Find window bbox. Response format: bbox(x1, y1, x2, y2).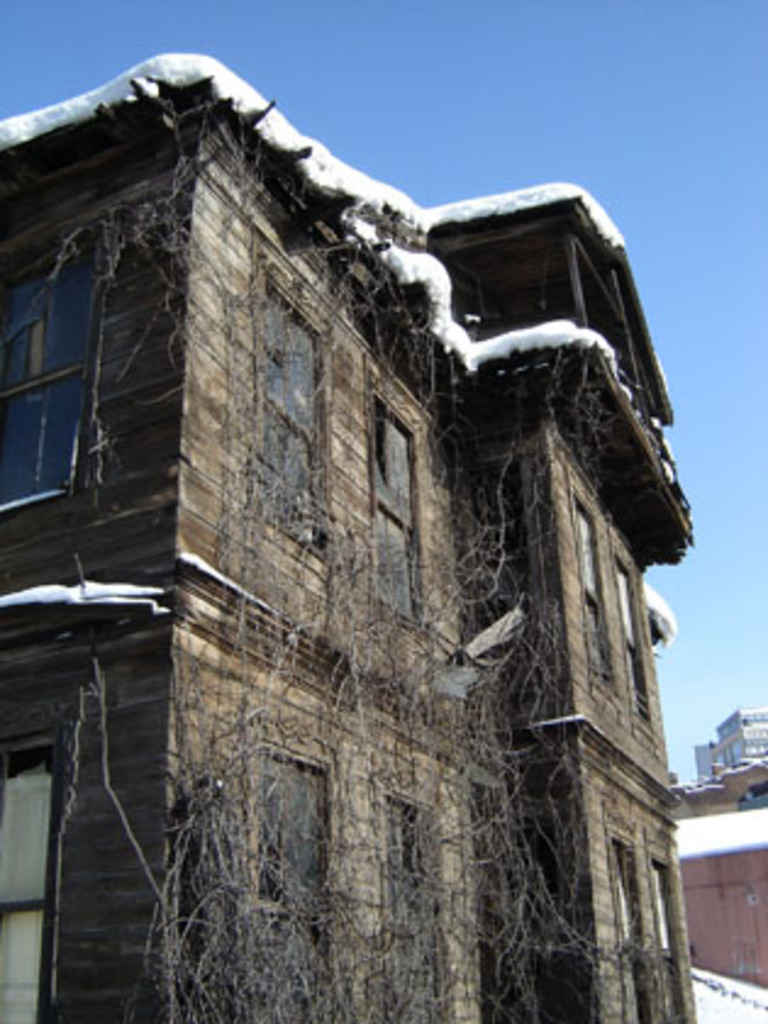
bbox(607, 848, 653, 1022).
